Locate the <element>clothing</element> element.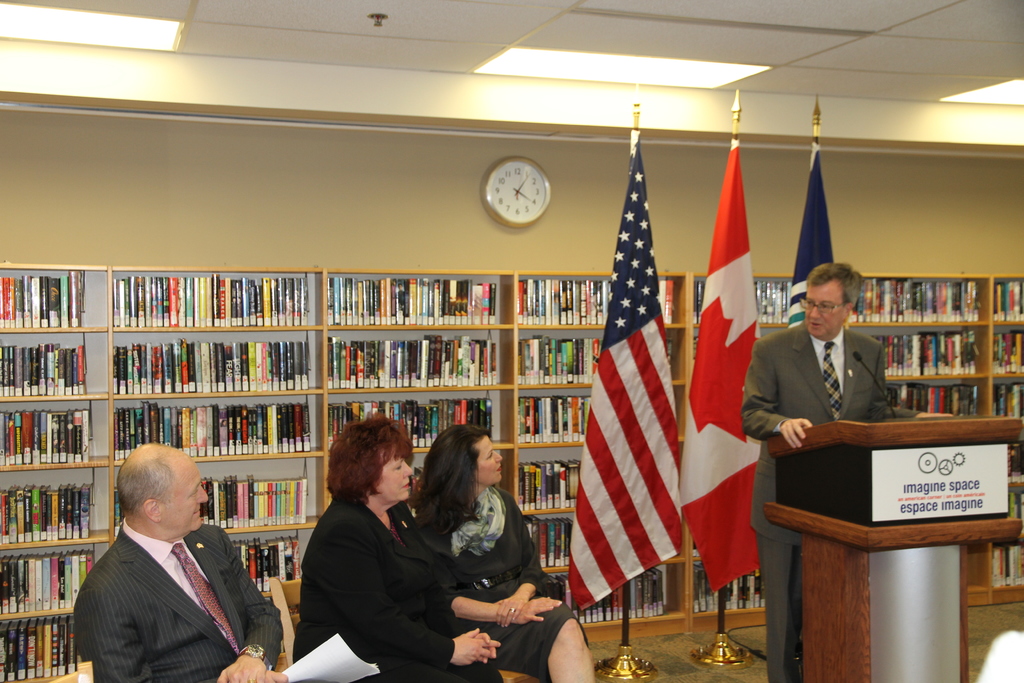
Element bbox: l=740, t=320, r=921, b=682.
